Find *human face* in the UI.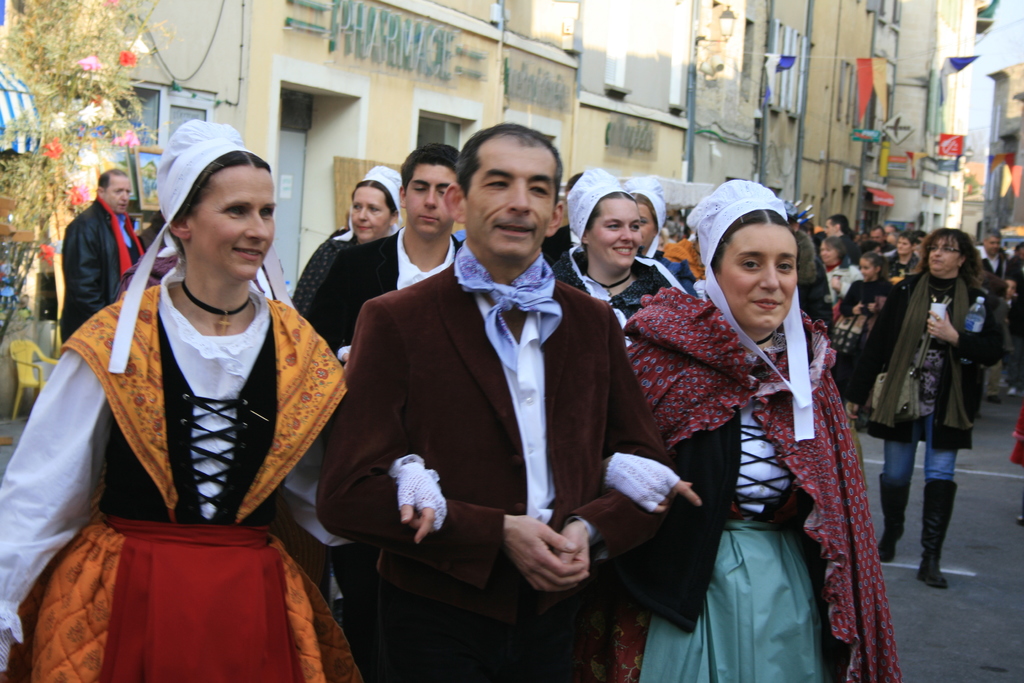
UI element at box(466, 139, 557, 261).
